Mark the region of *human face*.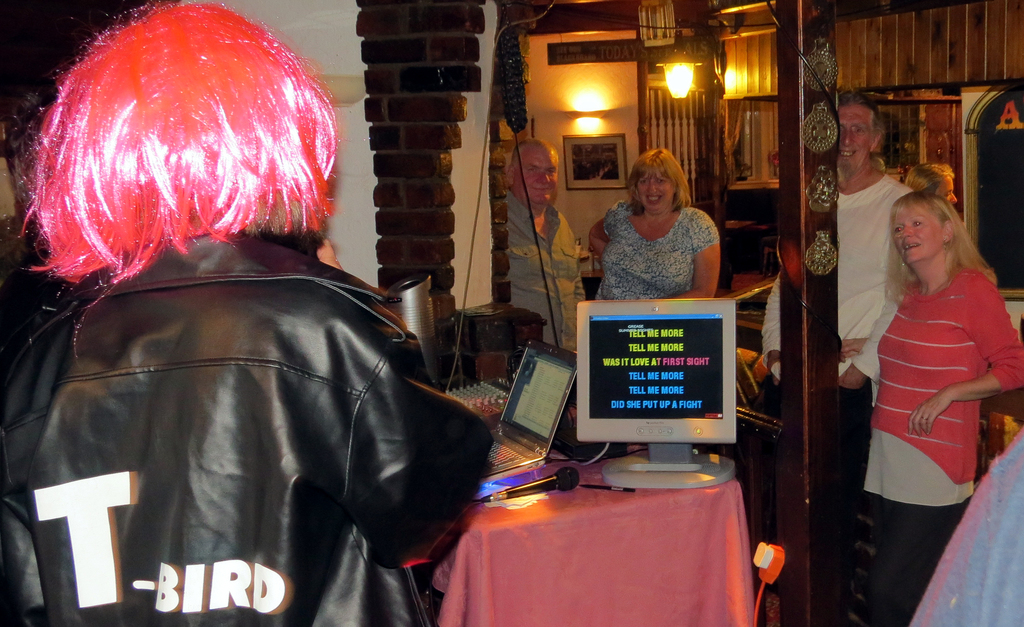
Region: [left=838, top=108, right=872, bottom=170].
